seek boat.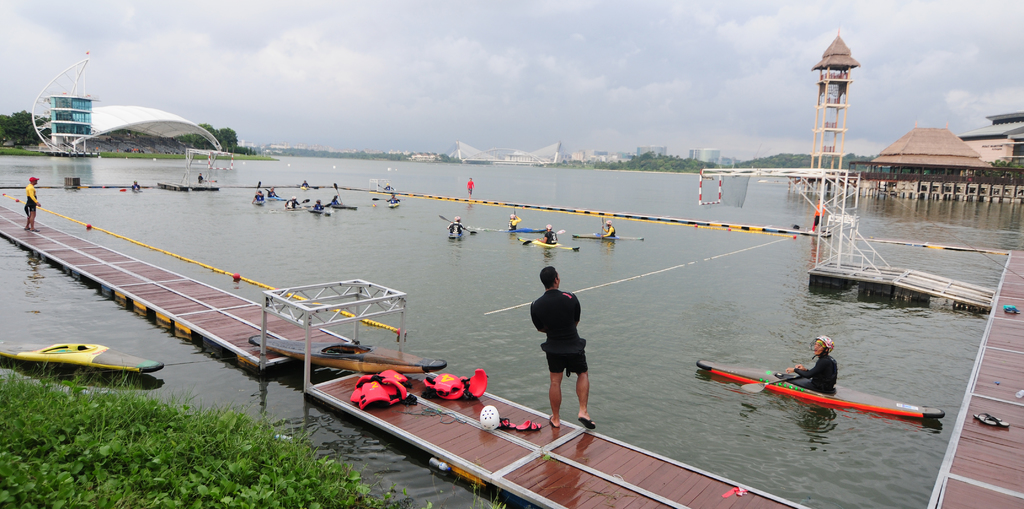
rect(0, 324, 175, 371).
